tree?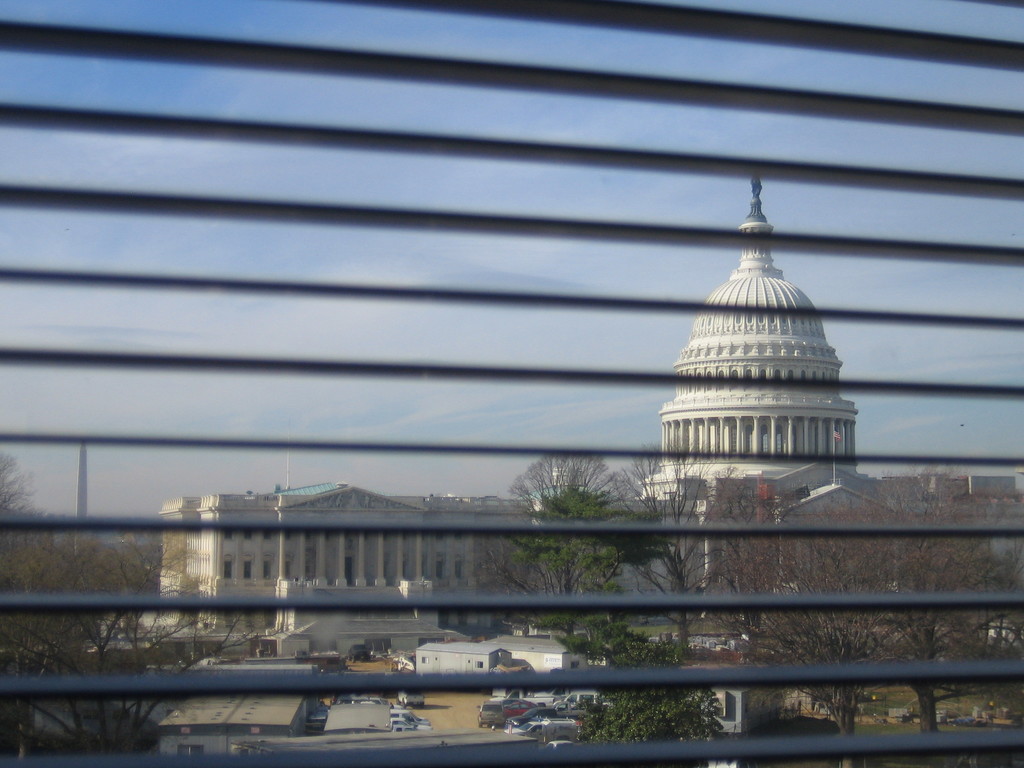
bbox=[0, 525, 251, 767]
